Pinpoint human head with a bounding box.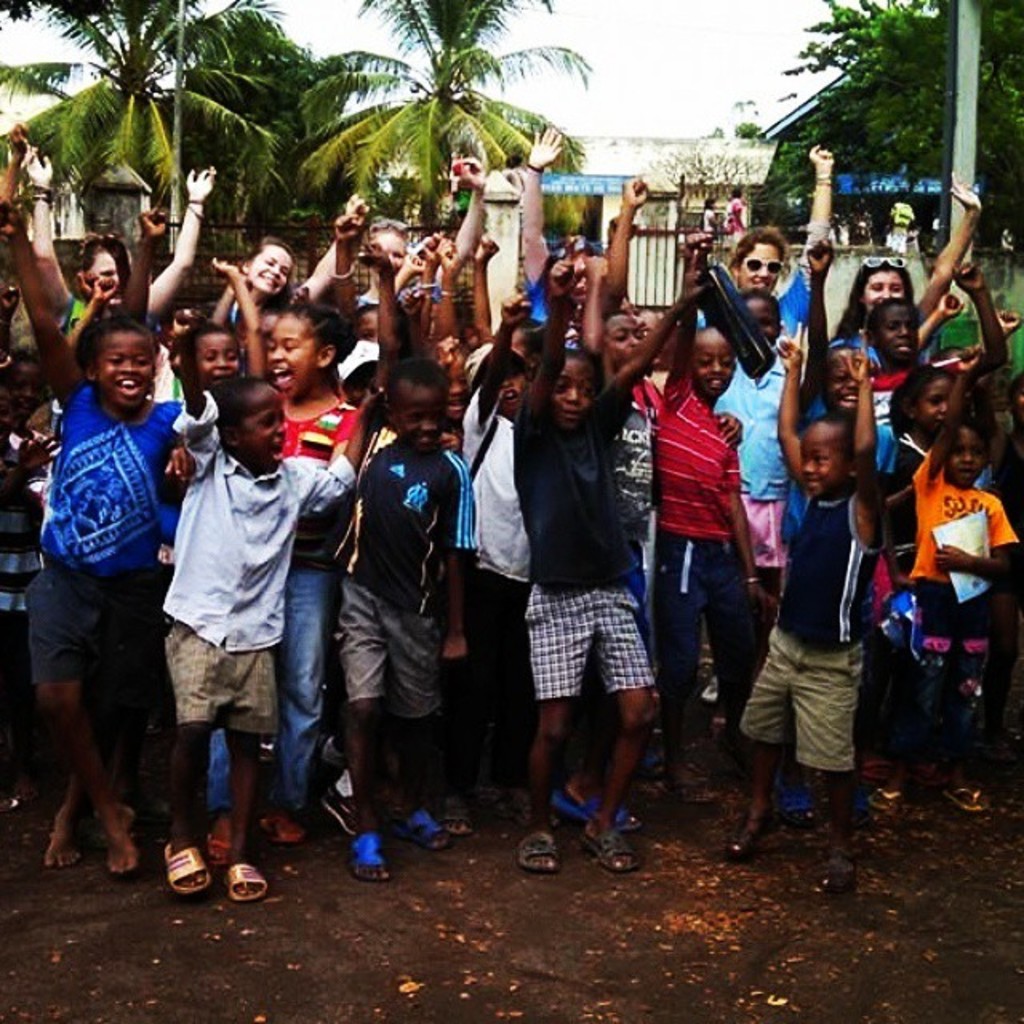
(365,211,408,266).
